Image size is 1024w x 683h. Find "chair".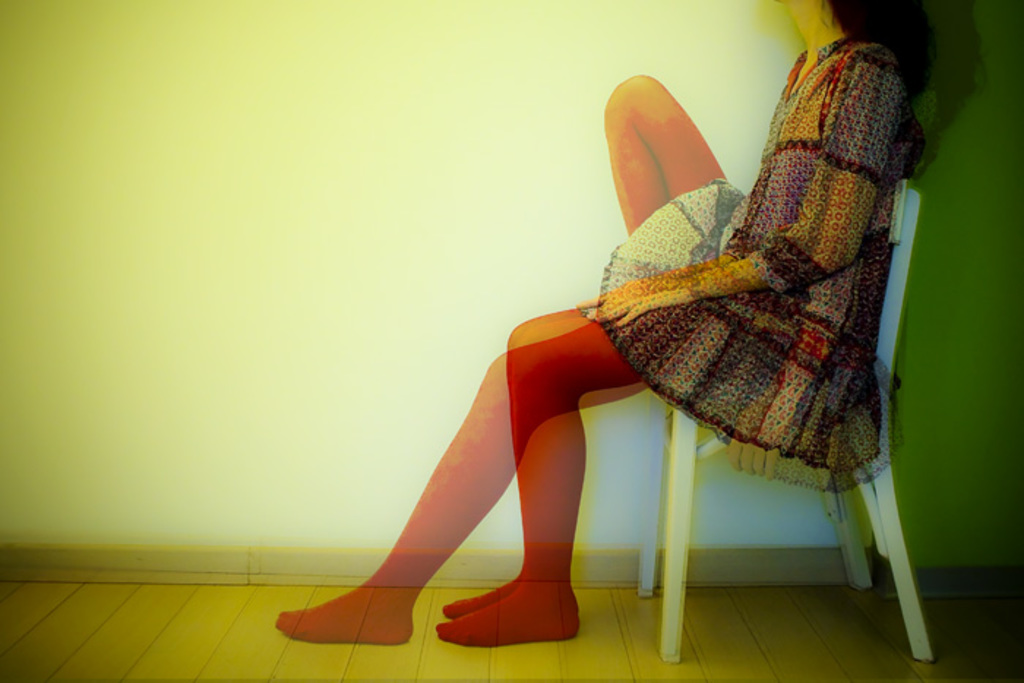
<bbox>632, 174, 930, 664</bbox>.
